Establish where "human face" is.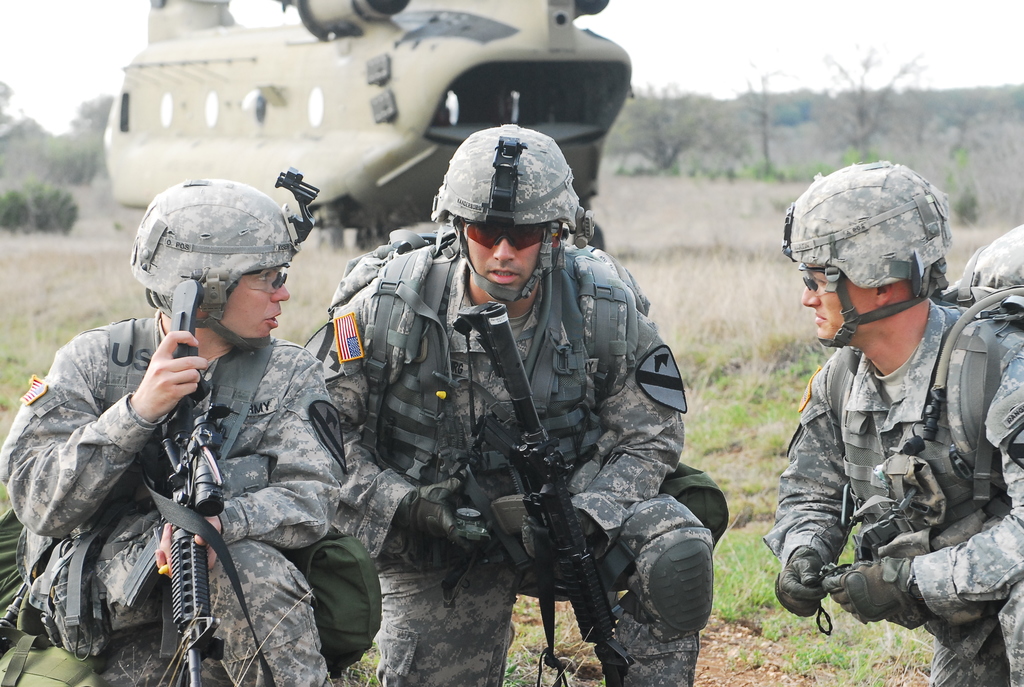
Established at crop(196, 267, 289, 337).
